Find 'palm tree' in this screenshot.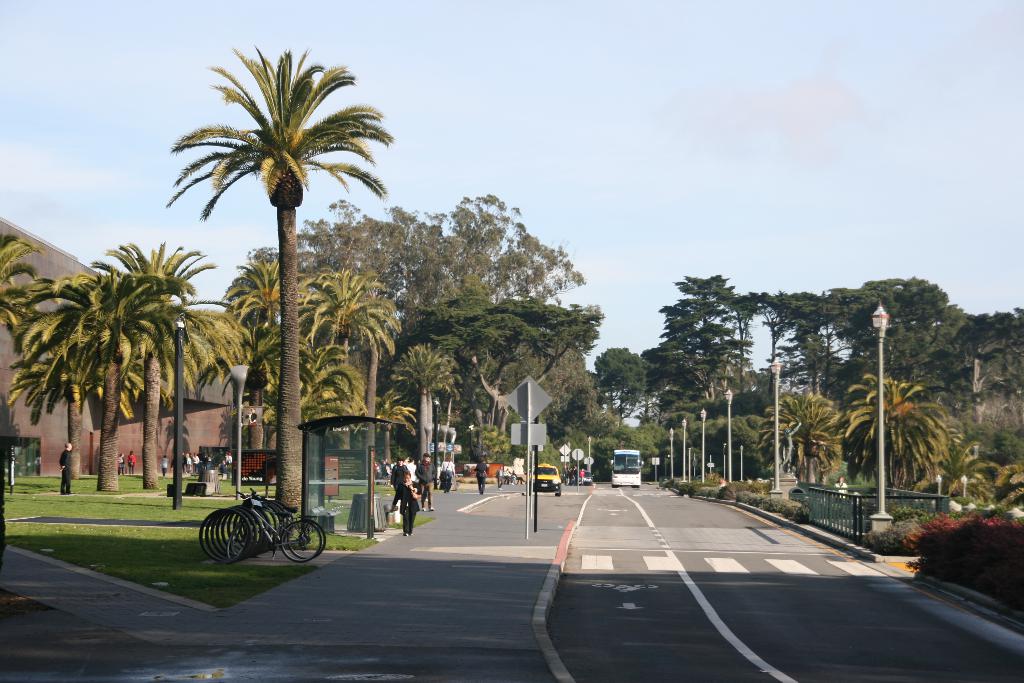
The bounding box for 'palm tree' is box(178, 65, 369, 531).
